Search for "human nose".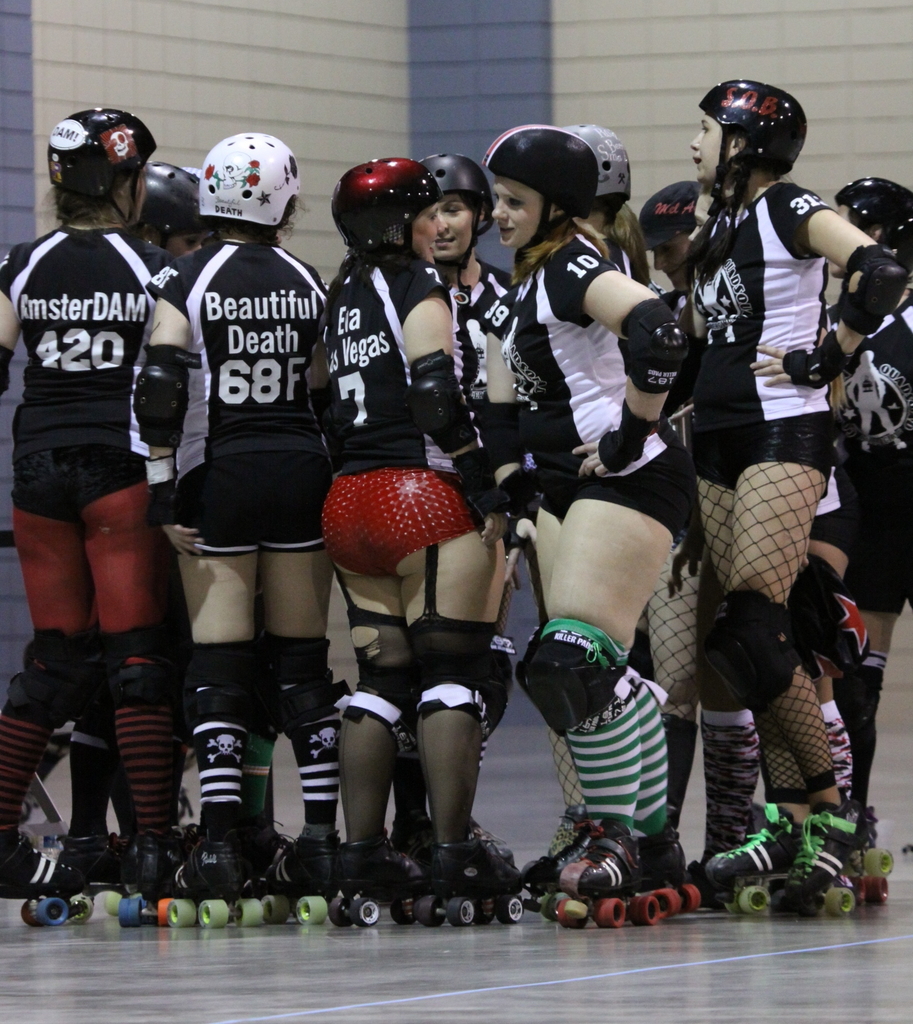
Found at select_region(489, 202, 508, 223).
